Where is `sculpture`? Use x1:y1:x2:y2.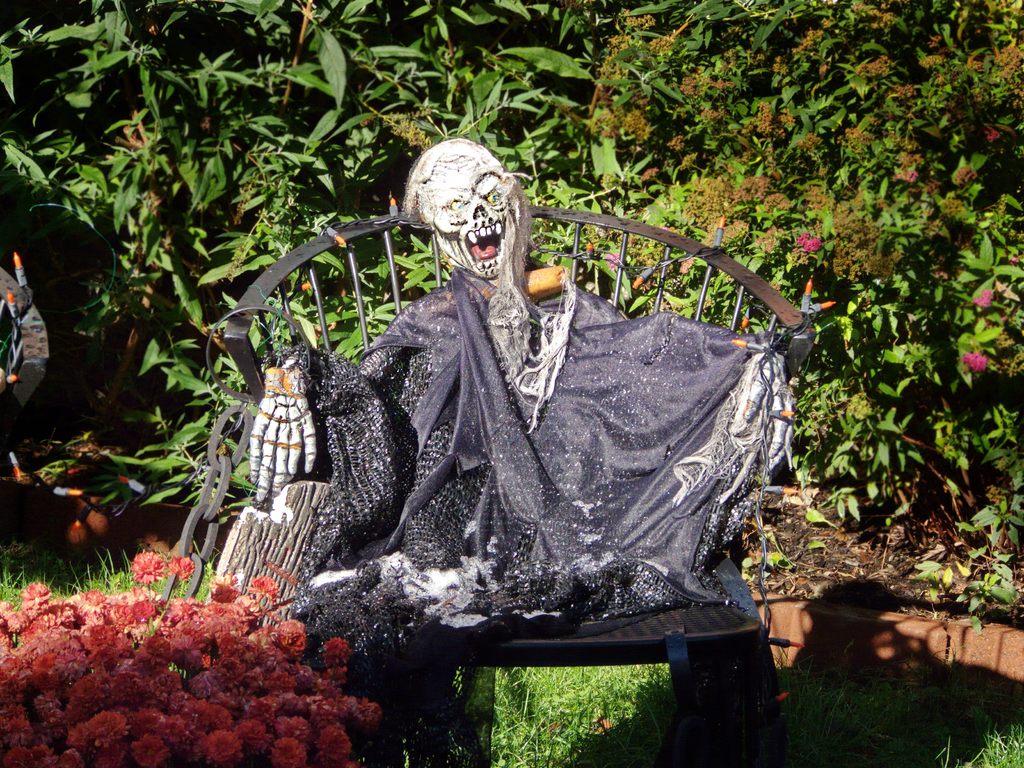
218:135:833:653.
